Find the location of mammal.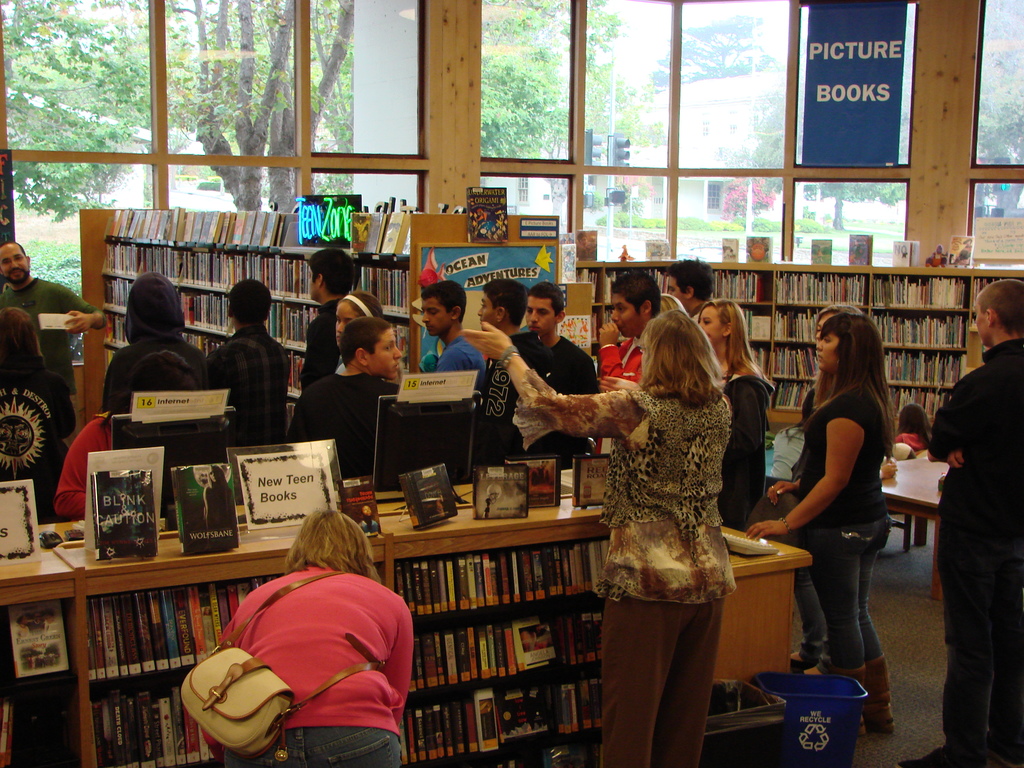
Location: {"left": 530, "top": 280, "right": 604, "bottom": 397}.
